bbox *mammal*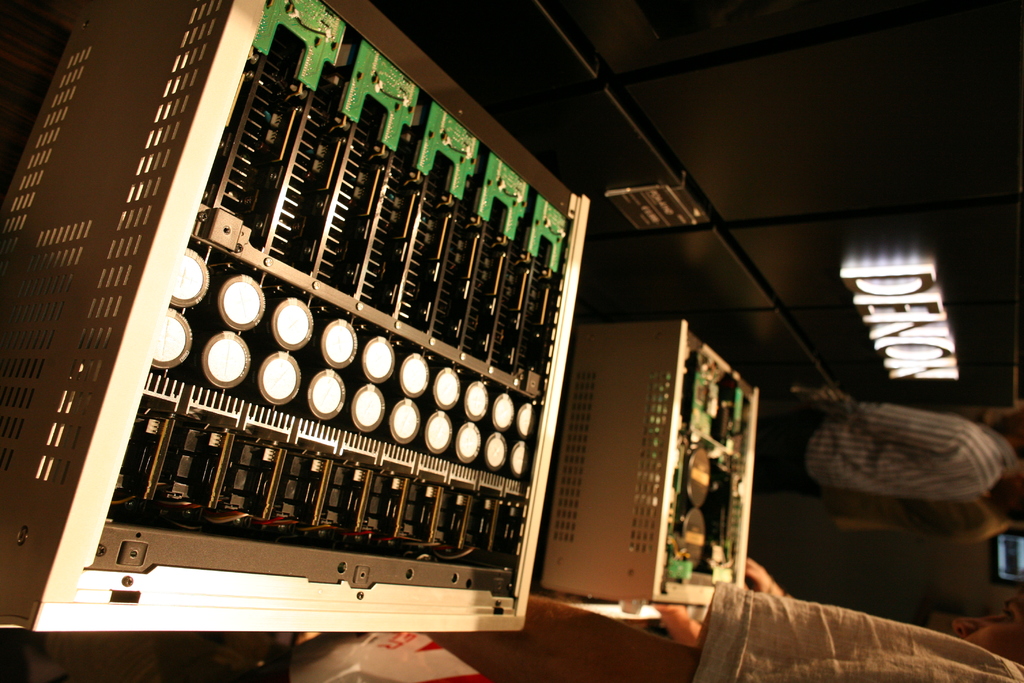
419,579,1023,682
